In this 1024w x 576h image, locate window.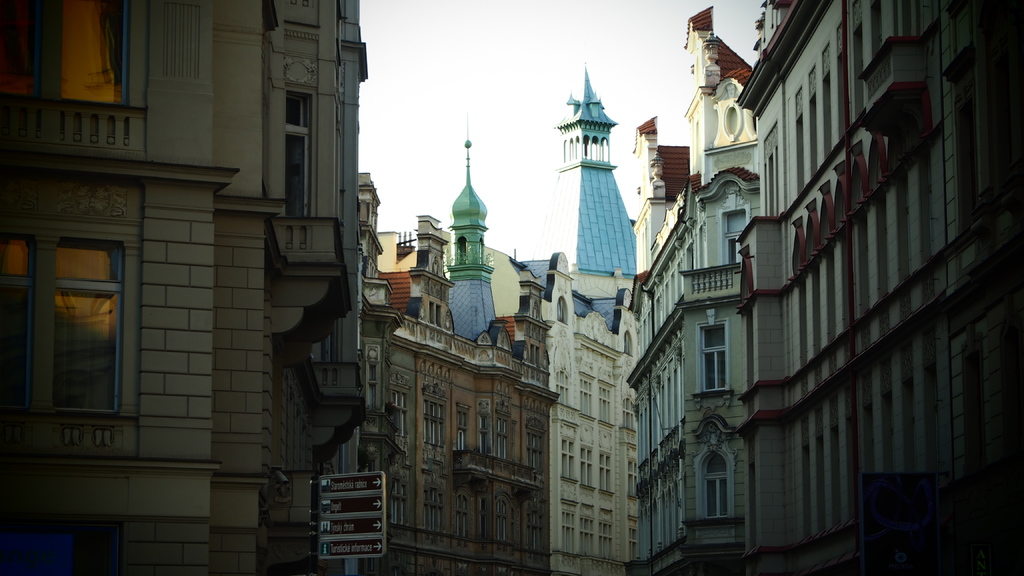
Bounding box: <box>598,378,616,429</box>.
